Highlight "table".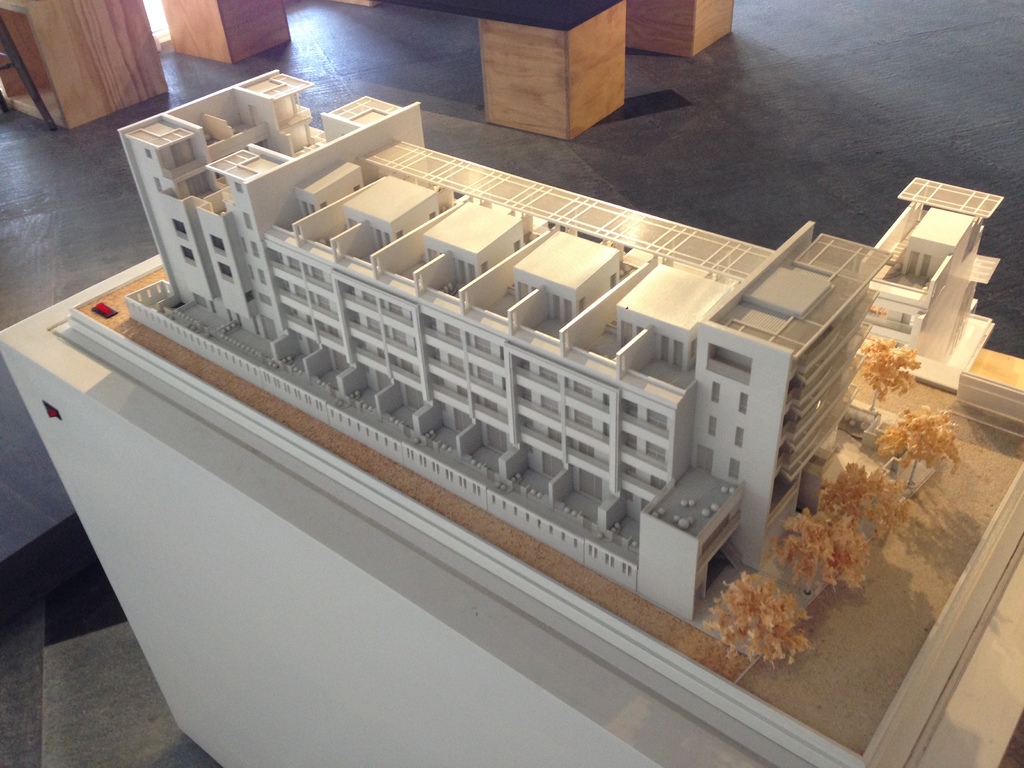
Highlighted region: (left=163, top=0, right=630, bottom=149).
